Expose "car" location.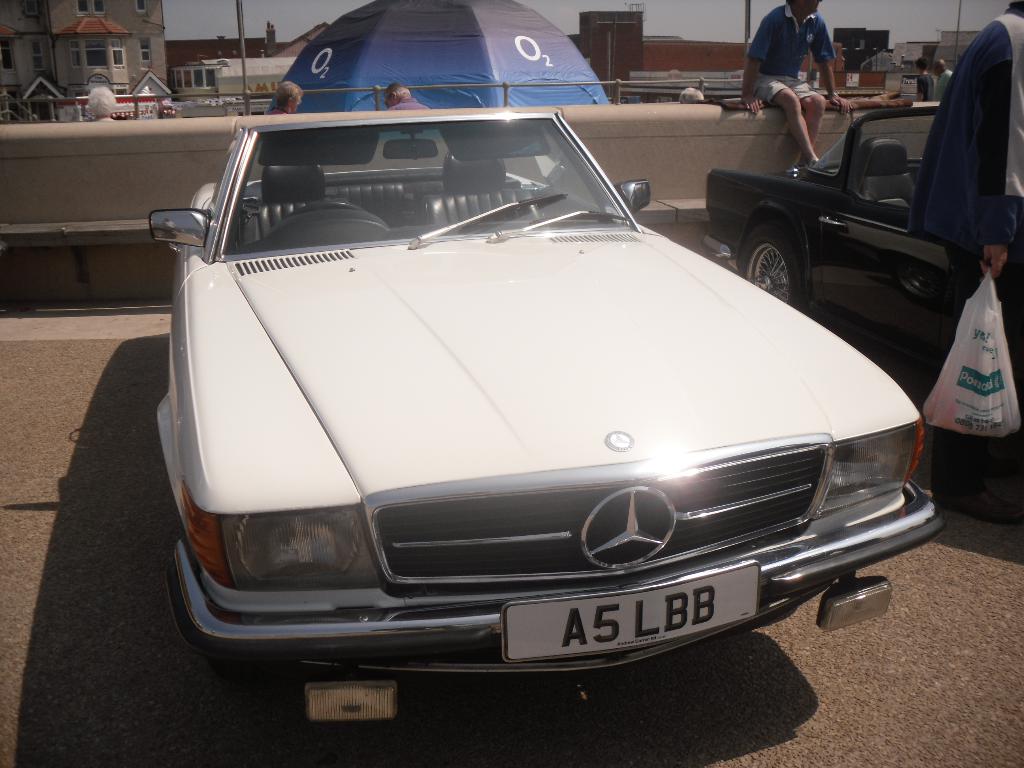
Exposed at bbox(698, 101, 1023, 358).
